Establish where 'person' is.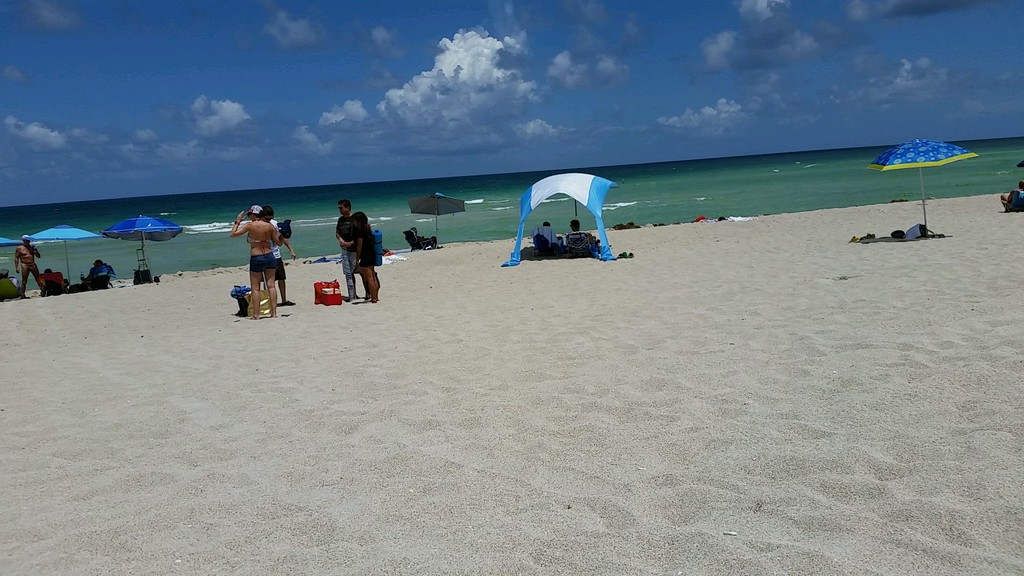
Established at (x1=355, y1=206, x2=381, y2=303).
